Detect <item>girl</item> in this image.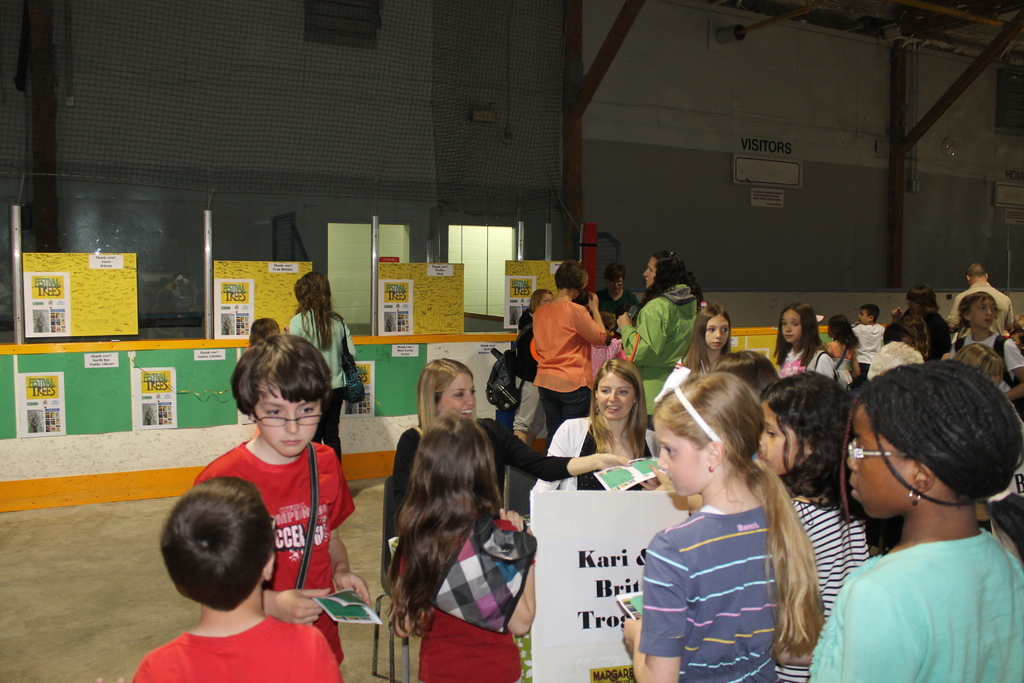
Detection: 748/370/875/682.
